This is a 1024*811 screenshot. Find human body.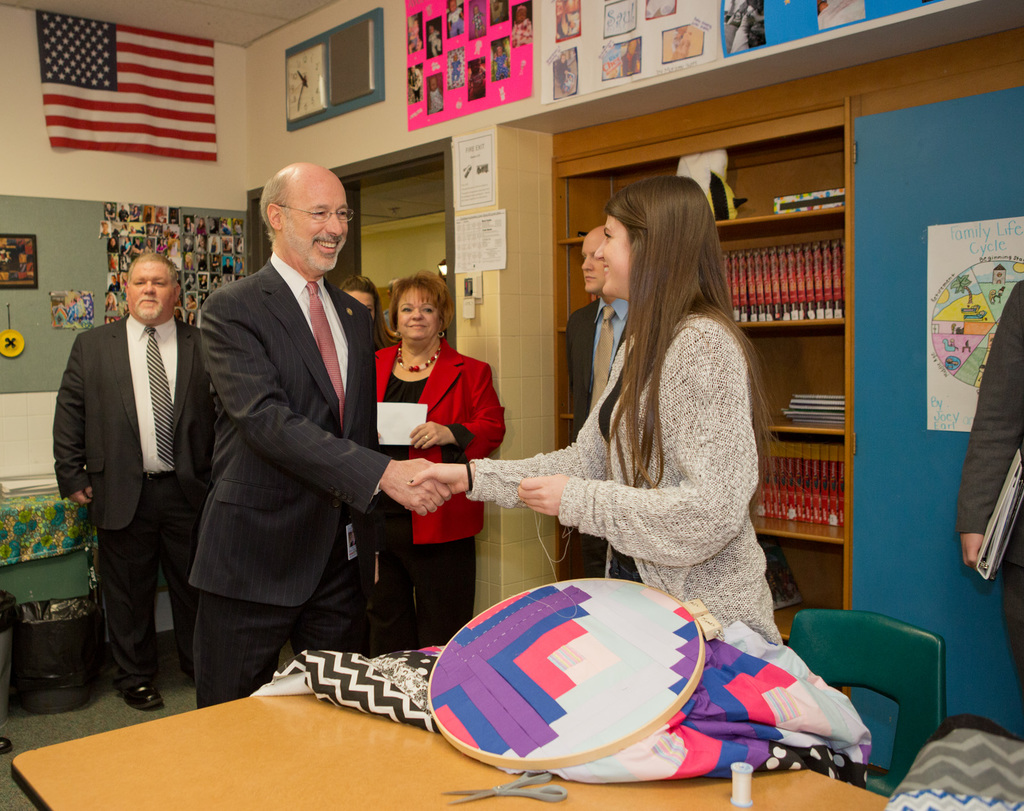
Bounding box: (x1=144, y1=207, x2=148, y2=222).
